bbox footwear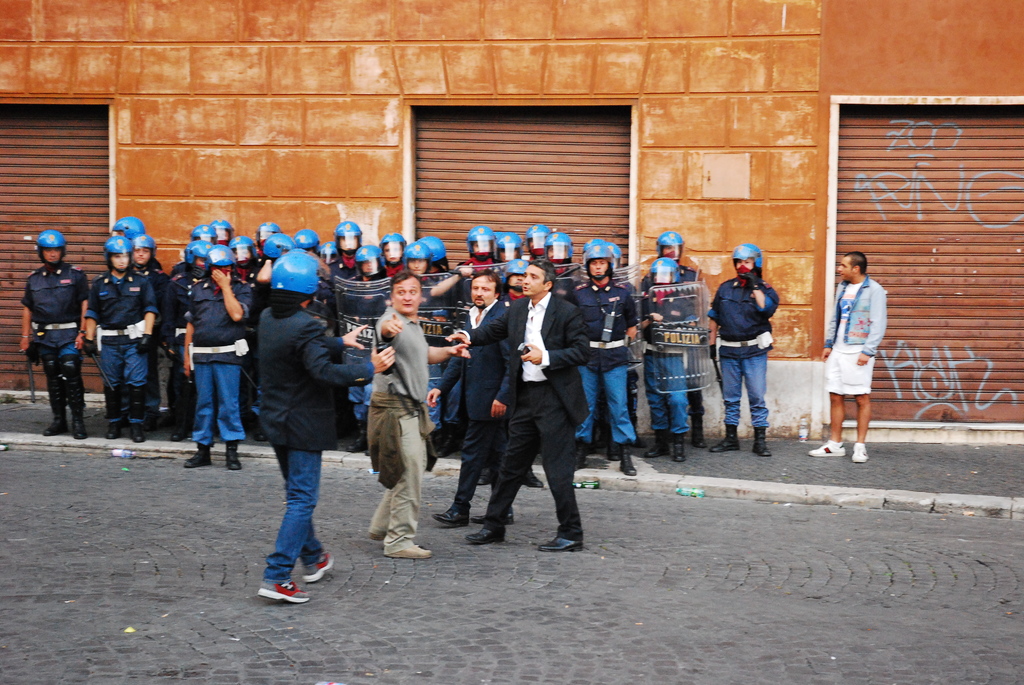
(435,422,462,457)
